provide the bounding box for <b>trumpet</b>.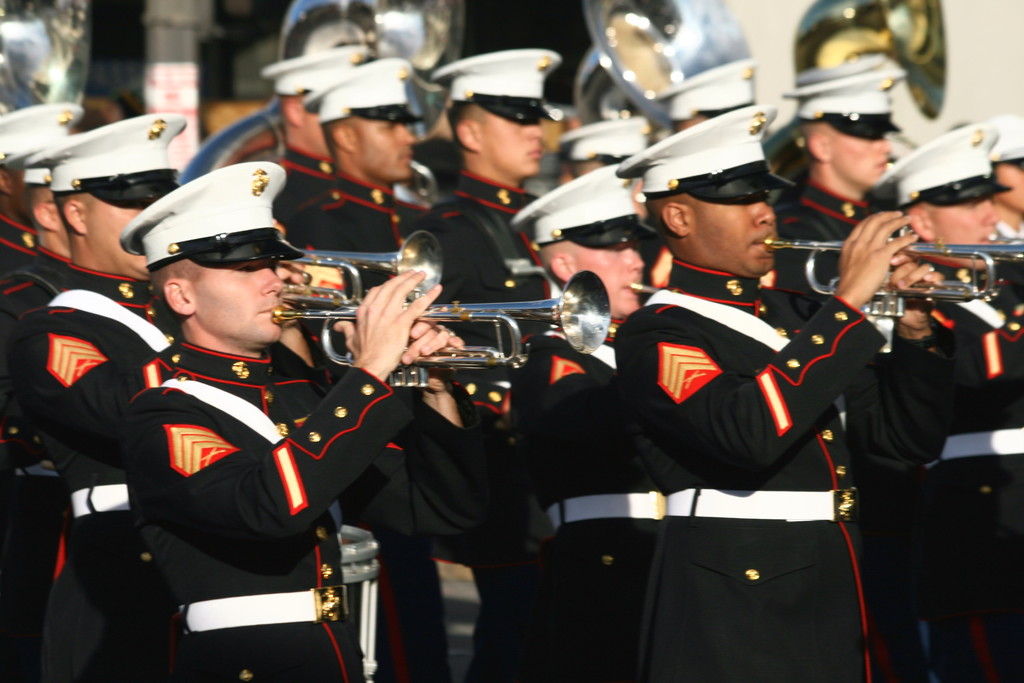
[761,222,1023,322].
